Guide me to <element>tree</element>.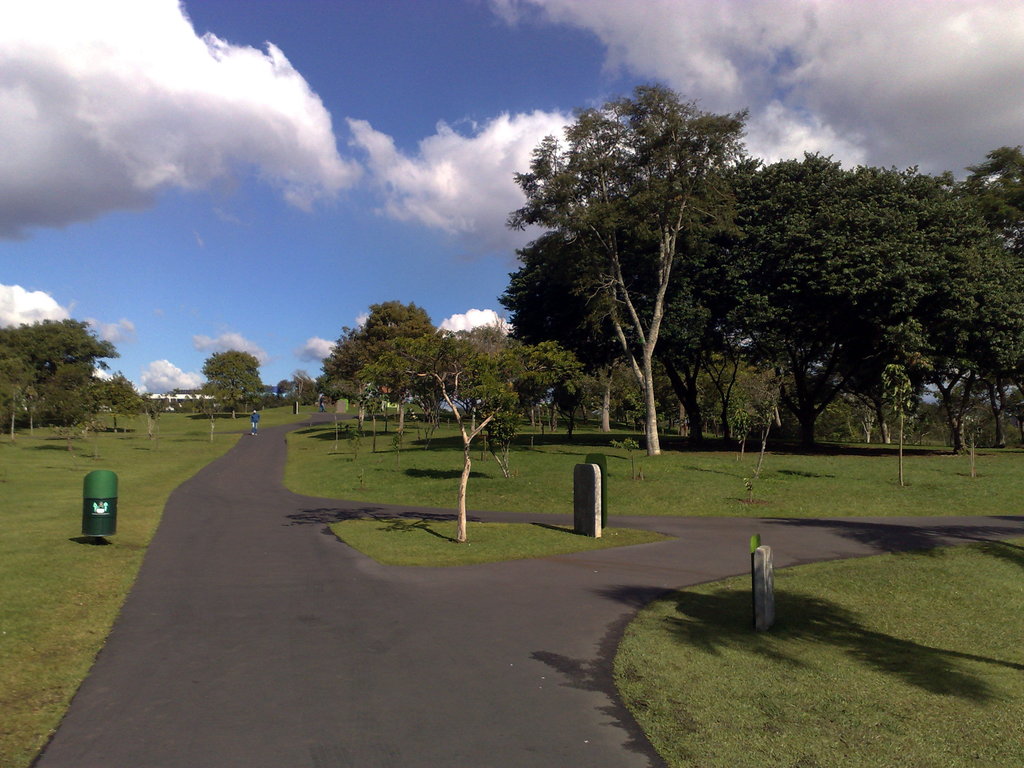
Guidance: [left=363, top=386, right=384, bottom=449].
